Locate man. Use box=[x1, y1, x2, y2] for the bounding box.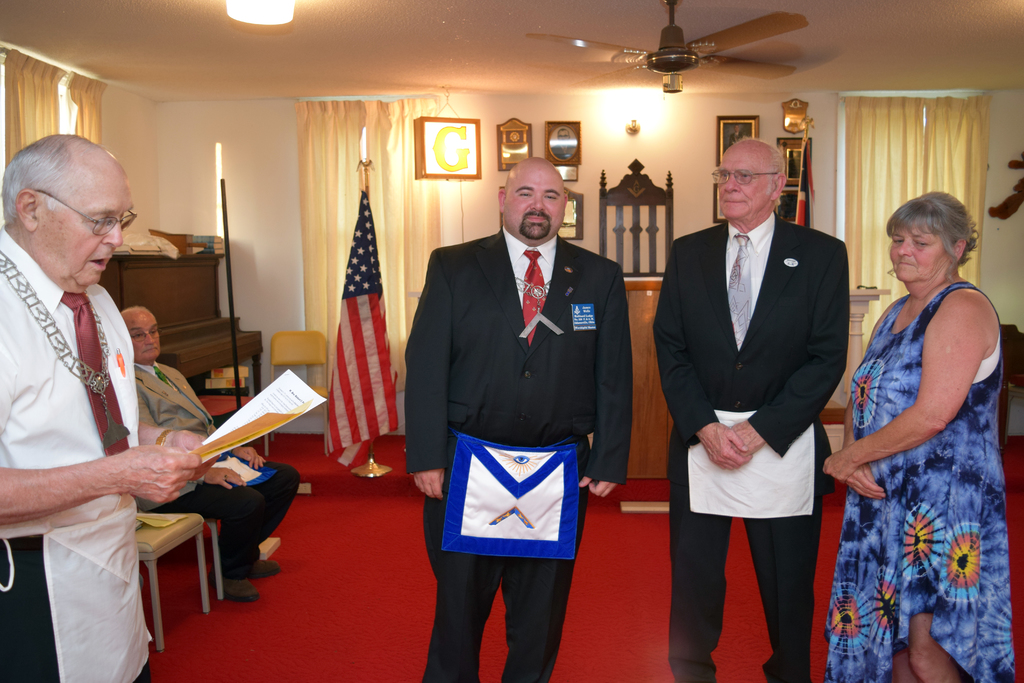
box=[115, 303, 302, 605].
